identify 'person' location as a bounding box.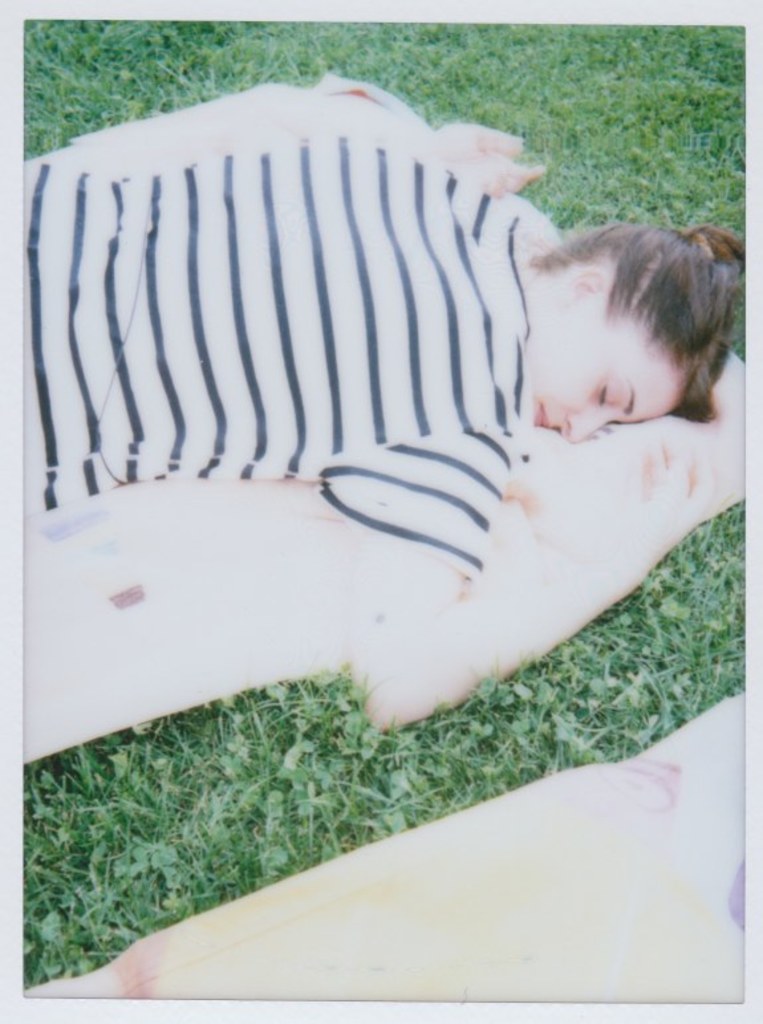
bbox=(3, 66, 742, 747).
